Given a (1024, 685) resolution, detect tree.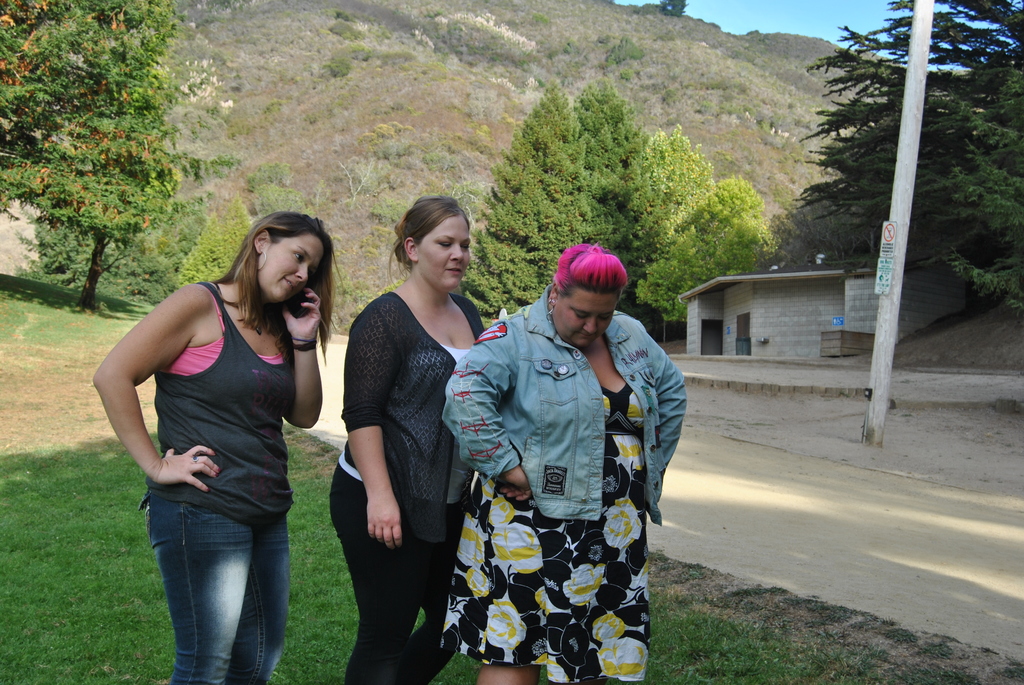
<box>0,0,241,221</box>.
